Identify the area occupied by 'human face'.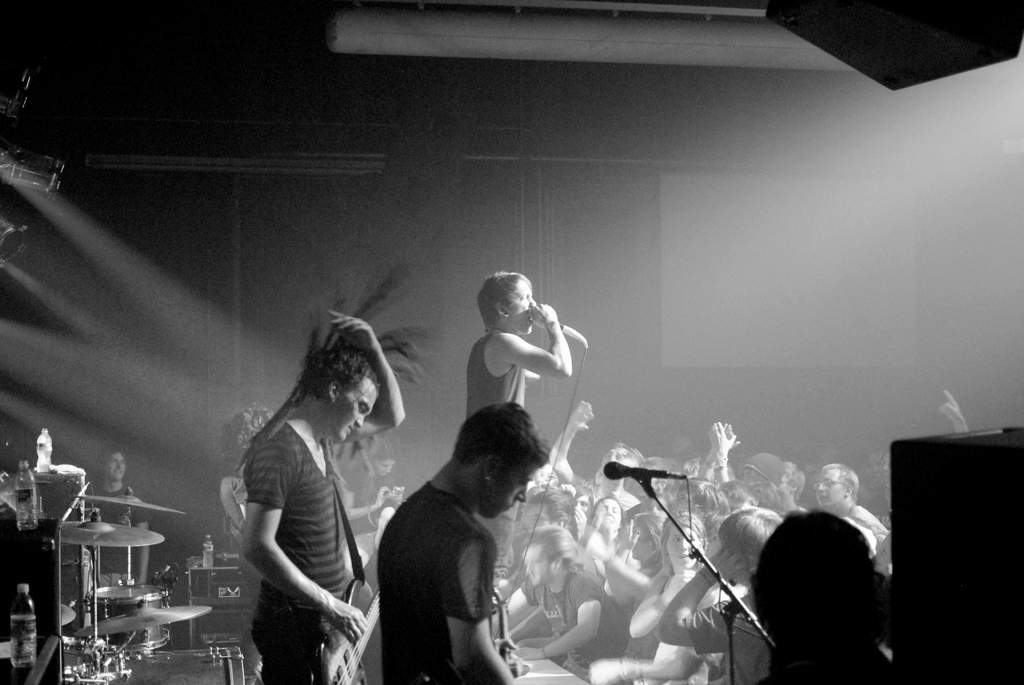
Area: (x1=772, y1=466, x2=788, y2=498).
